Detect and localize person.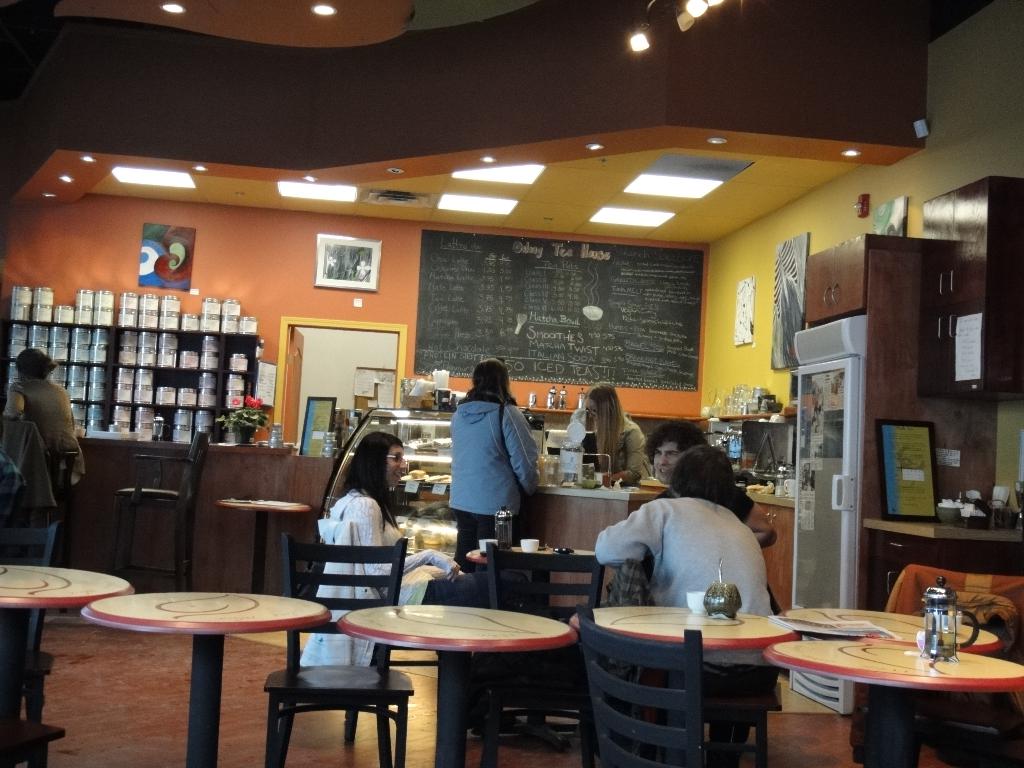
Localized at <region>639, 416, 709, 488</region>.
